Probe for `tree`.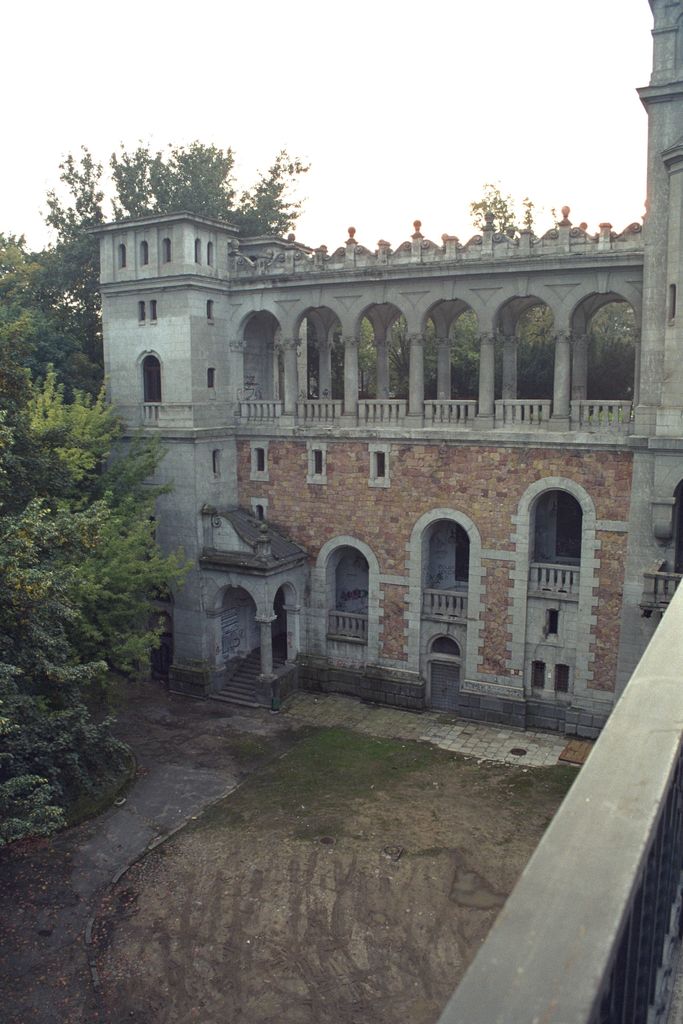
Probe result: 24/134/313/362.
